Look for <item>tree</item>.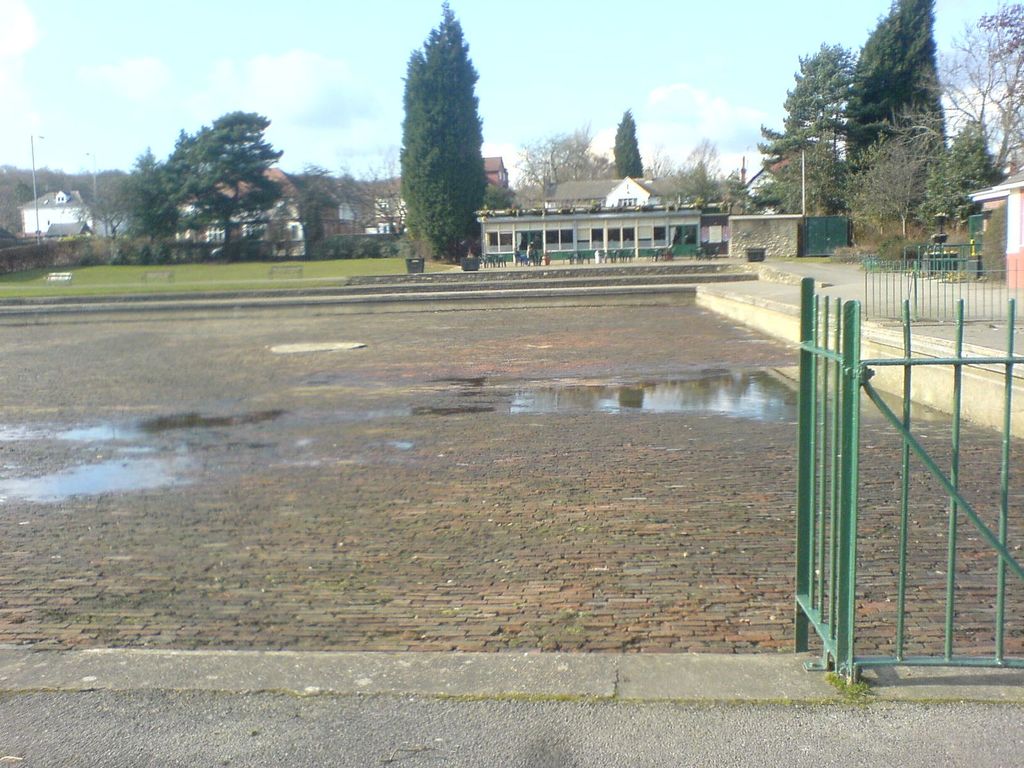
Found: [left=509, top=124, right=616, bottom=203].
